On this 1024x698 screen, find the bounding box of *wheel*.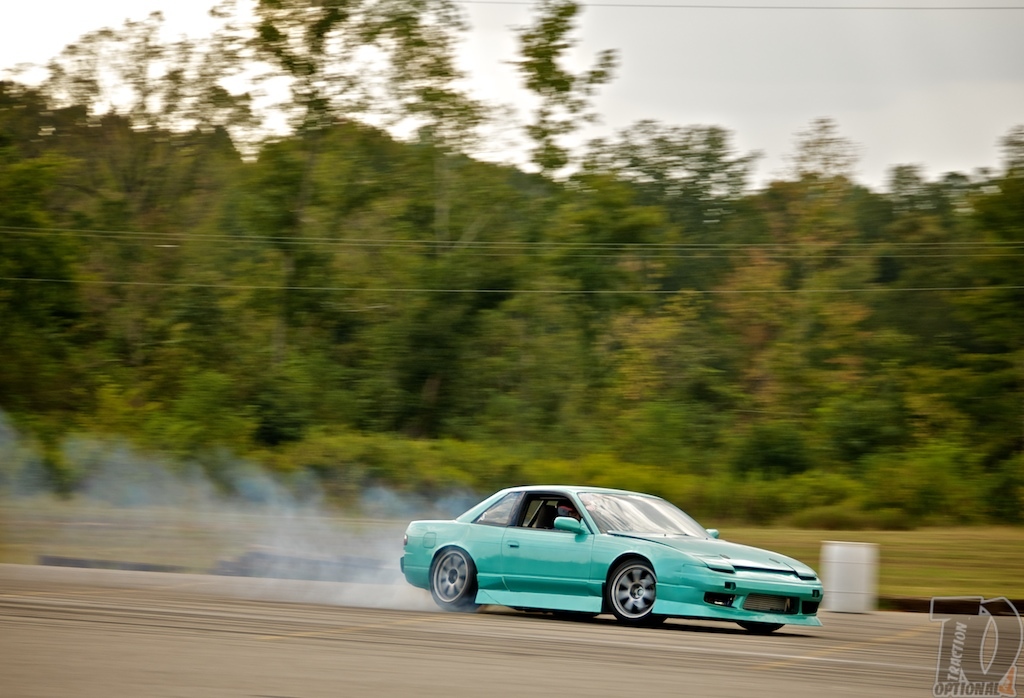
Bounding box: box(427, 547, 477, 614).
